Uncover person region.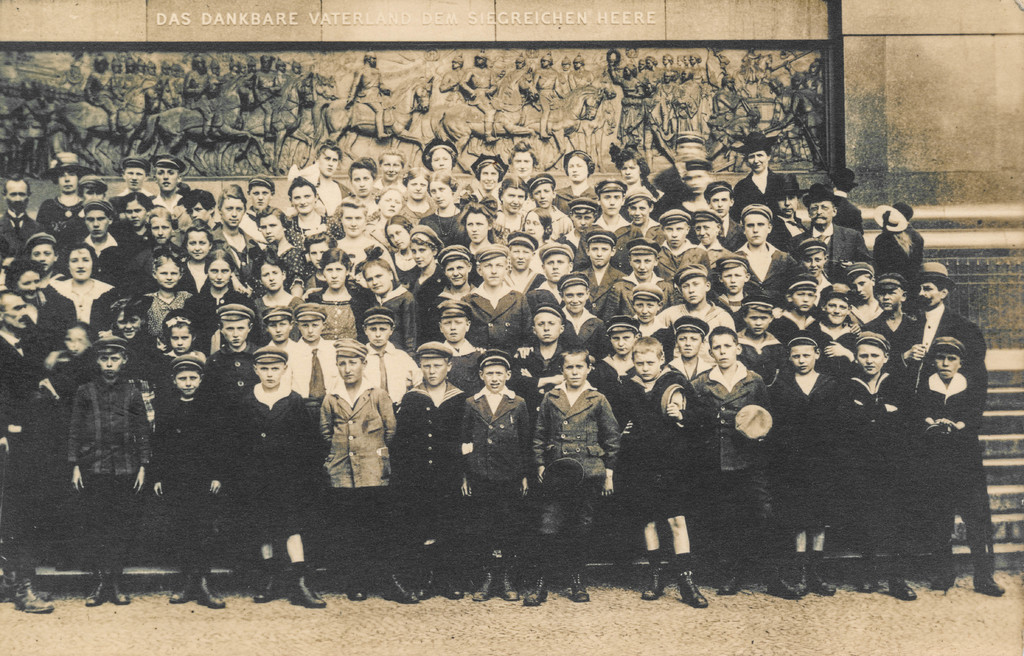
Uncovered: left=744, top=49, right=756, bottom=81.
